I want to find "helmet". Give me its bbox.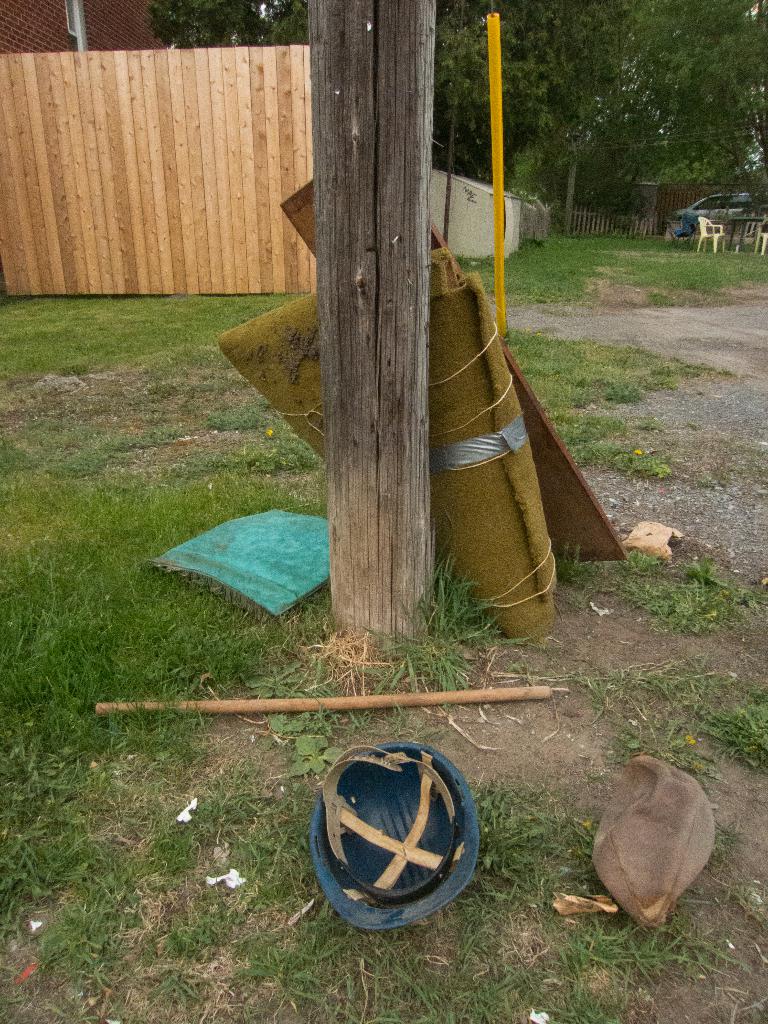
bbox=[298, 765, 477, 952].
